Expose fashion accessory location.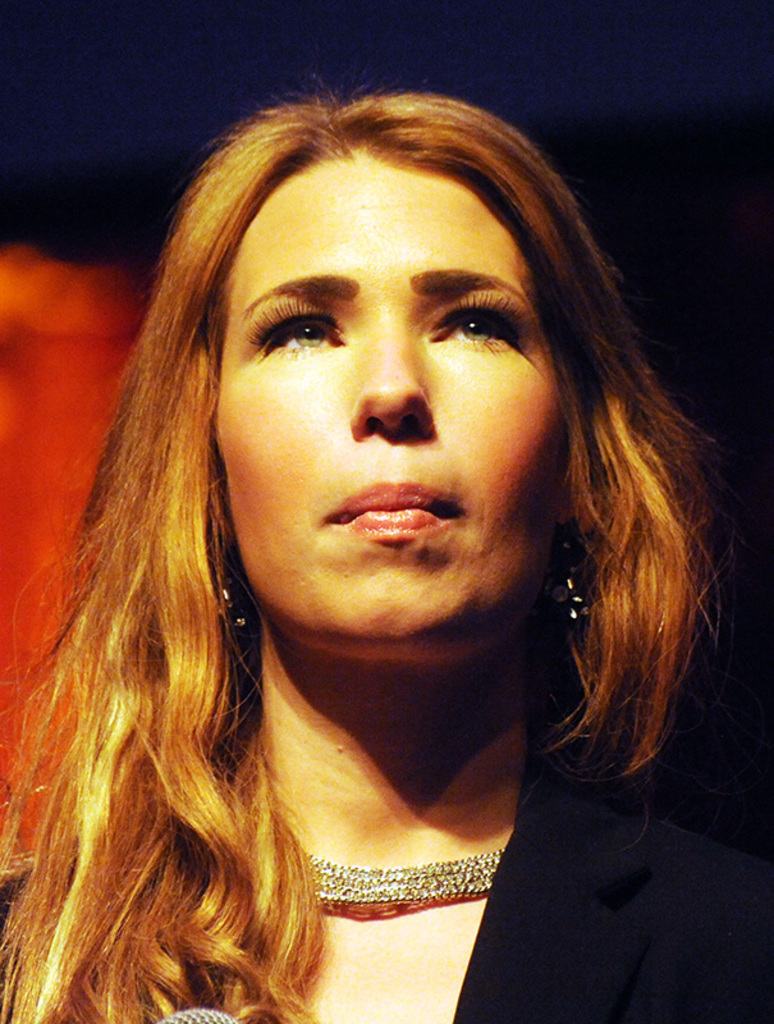
Exposed at Rect(216, 572, 252, 635).
